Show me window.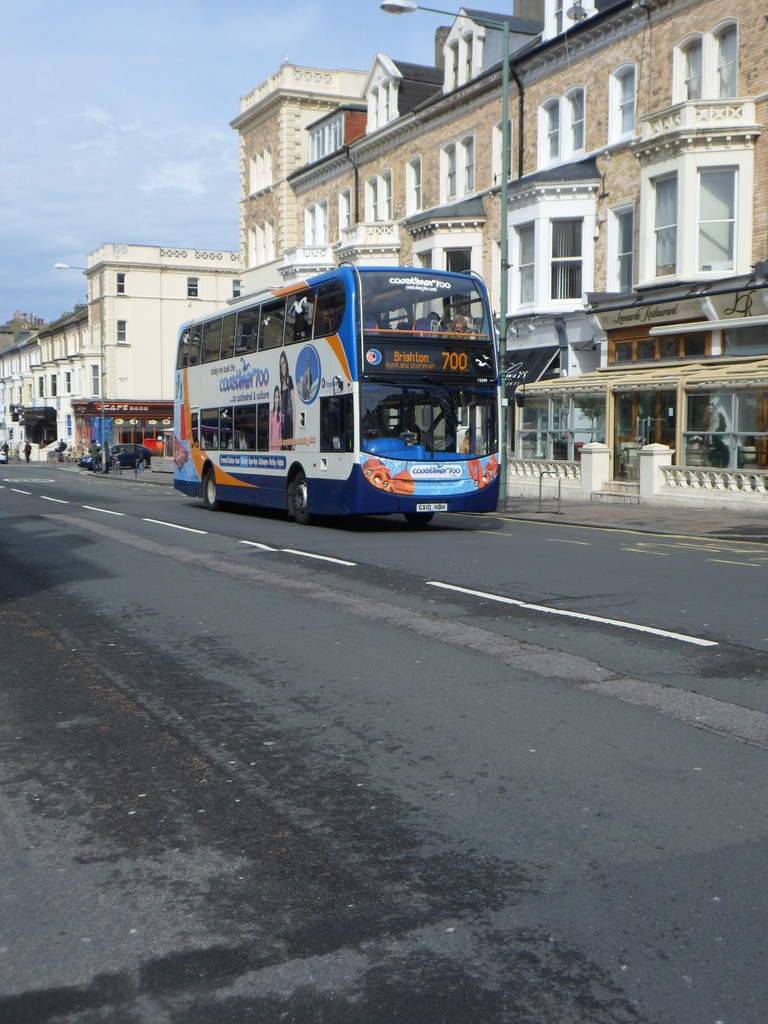
window is here: left=637, top=126, right=742, bottom=280.
